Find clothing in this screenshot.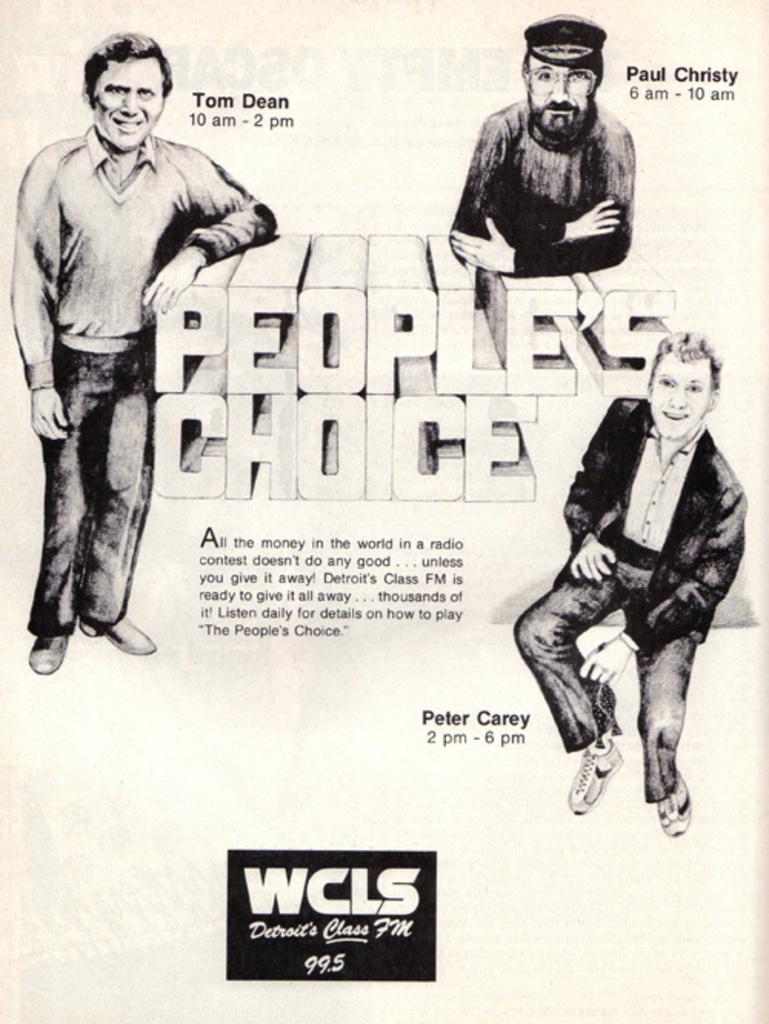
The bounding box for clothing is (left=455, top=94, right=629, bottom=286).
